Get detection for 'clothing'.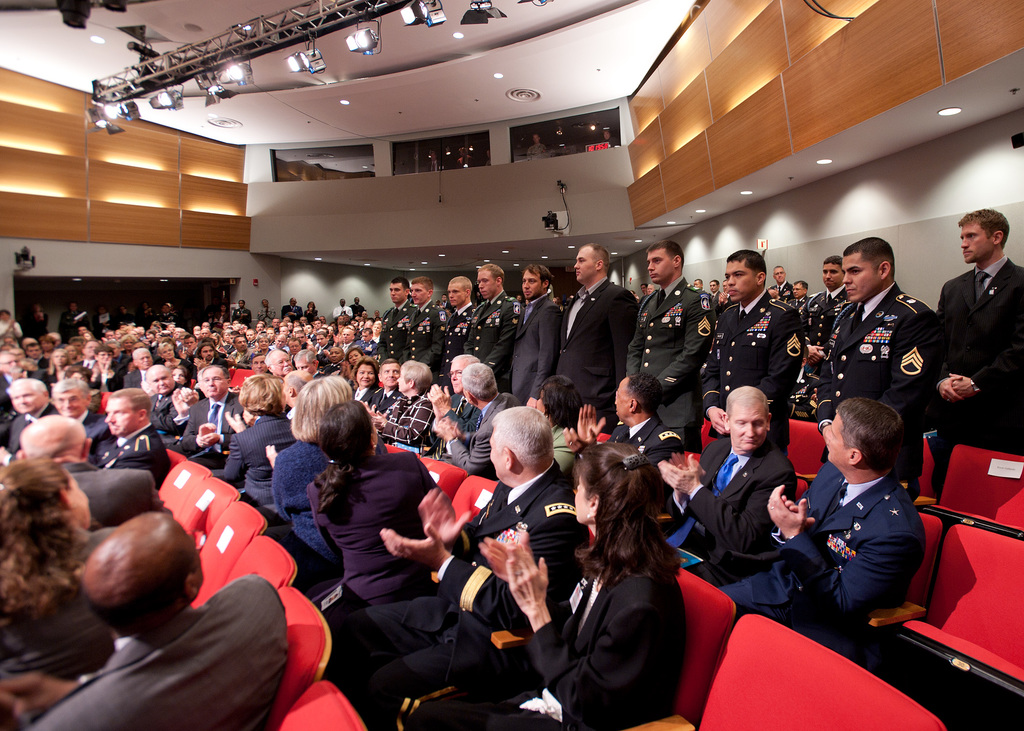
Detection: 724 294 731 304.
